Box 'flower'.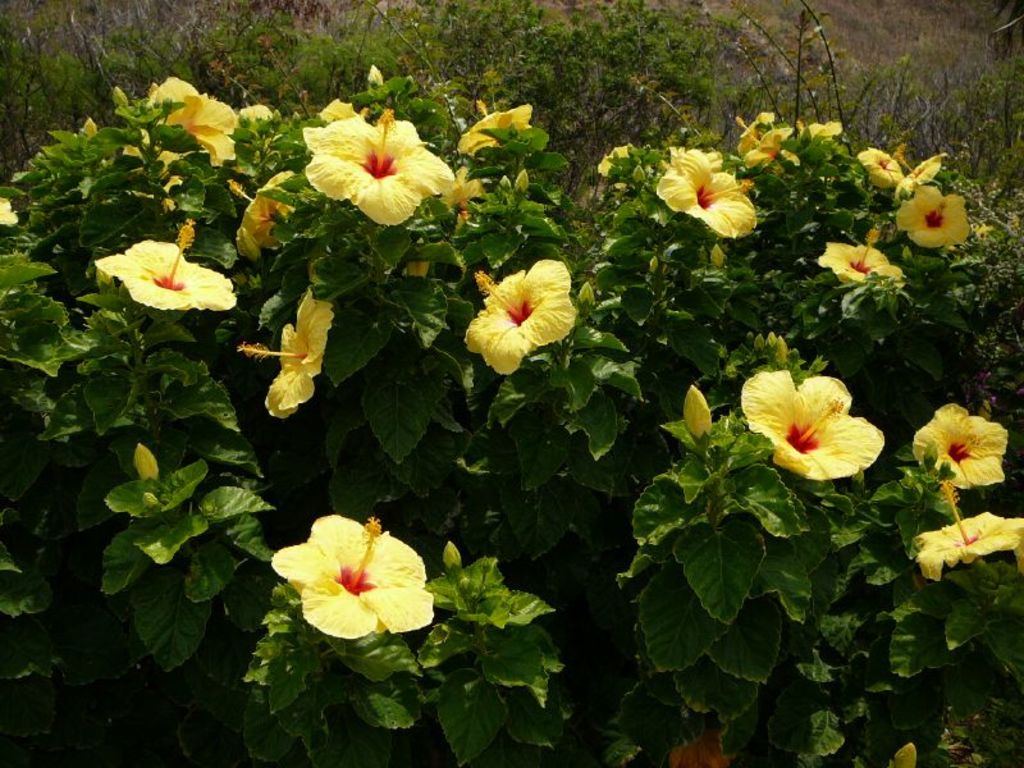
236 287 333 420.
